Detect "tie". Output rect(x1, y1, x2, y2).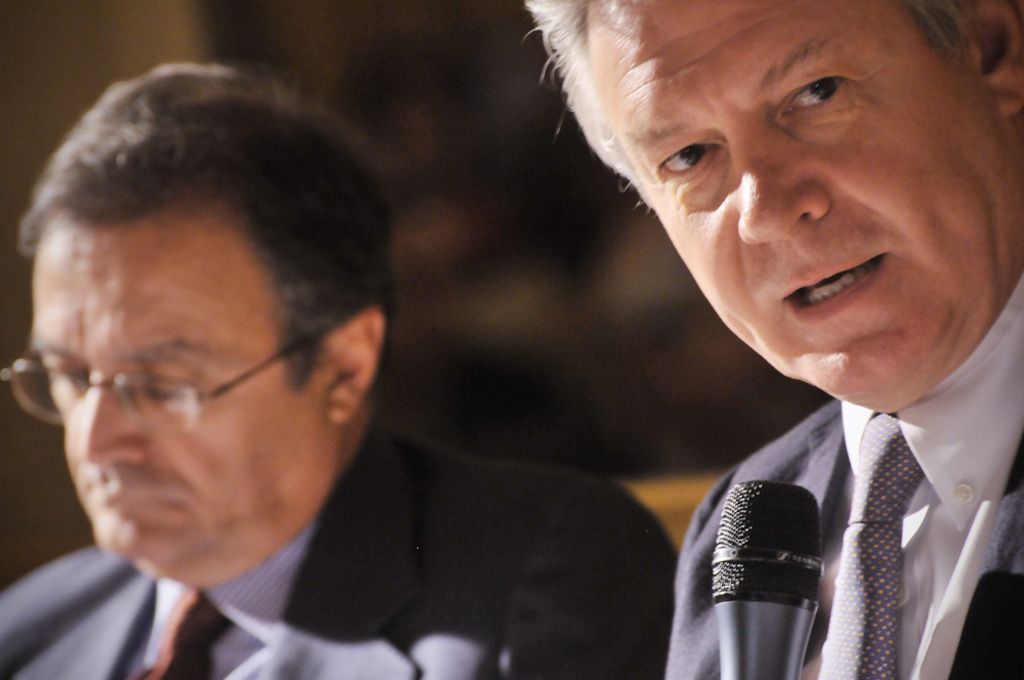
rect(821, 403, 926, 679).
